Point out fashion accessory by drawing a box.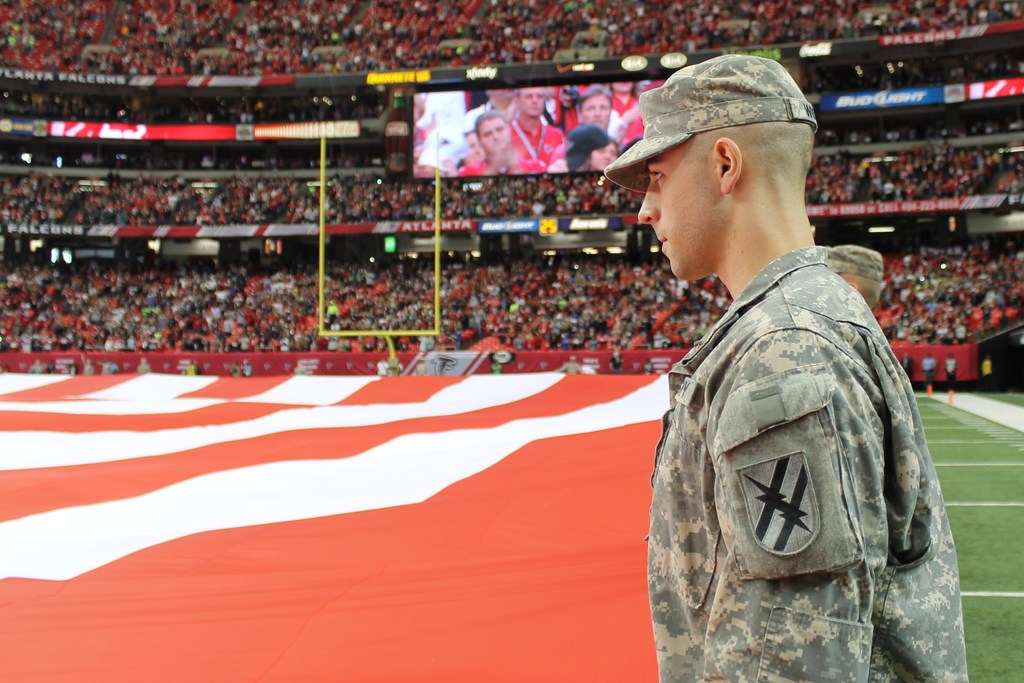
562/120/609/173.
